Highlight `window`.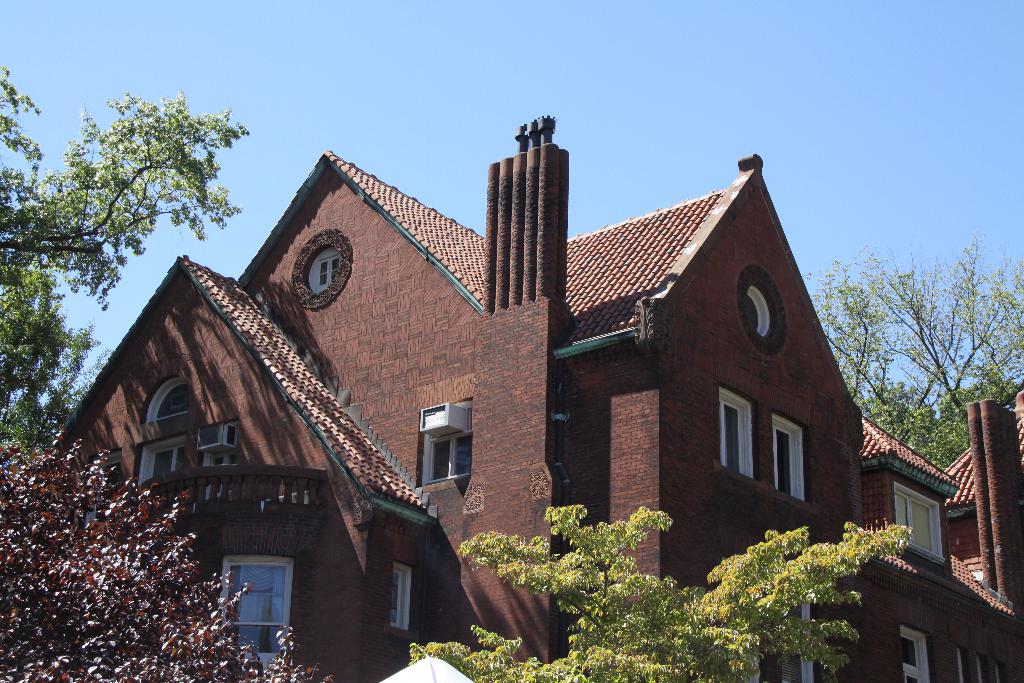
Highlighted region: 710/388/763/481.
